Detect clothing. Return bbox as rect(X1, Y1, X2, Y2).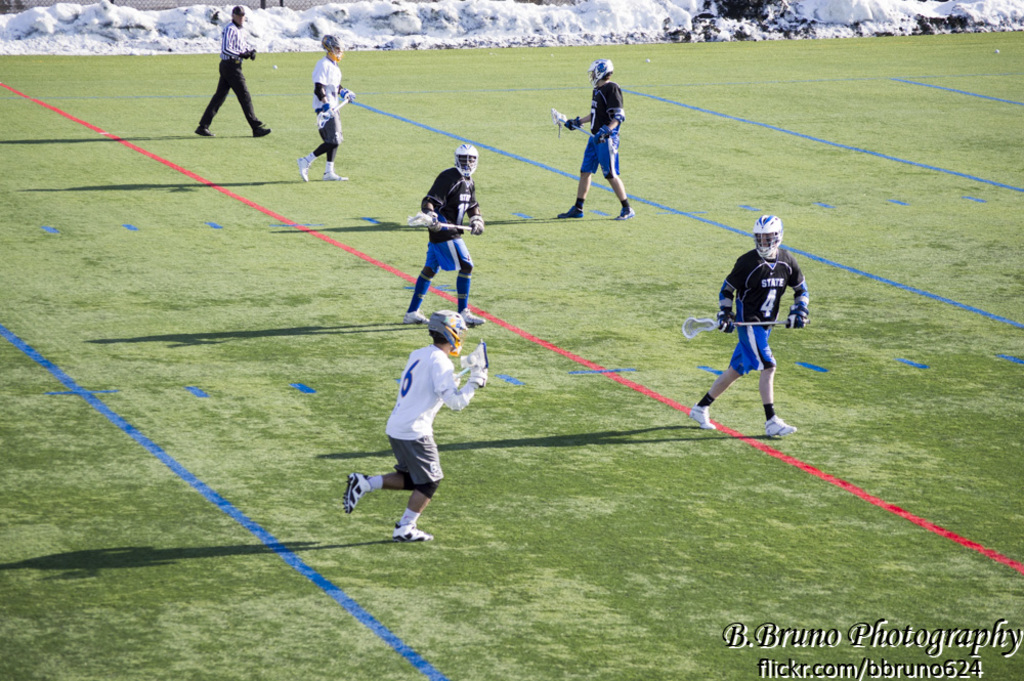
rect(577, 76, 620, 184).
